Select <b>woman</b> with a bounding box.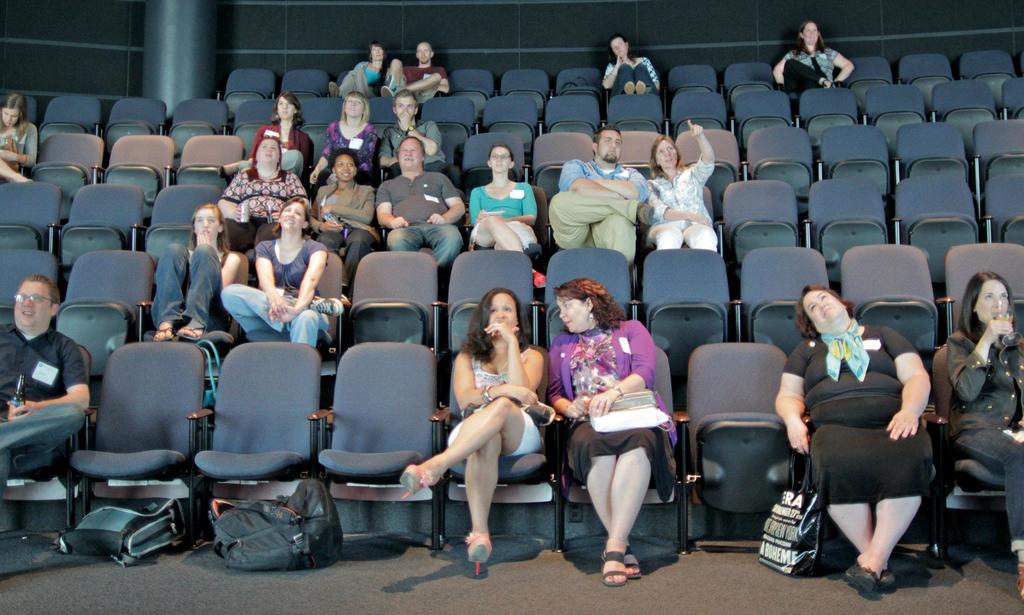
Rect(150, 200, 241, 346).
